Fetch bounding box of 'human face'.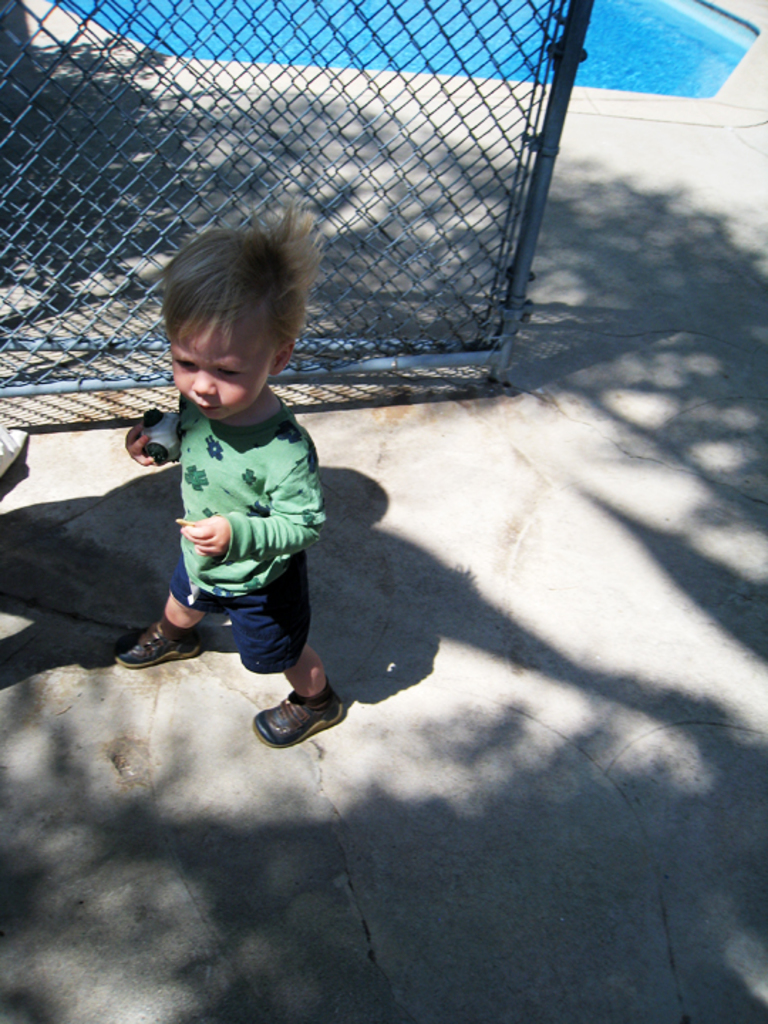
Bbox: rect(174, 321, 262, 421).
